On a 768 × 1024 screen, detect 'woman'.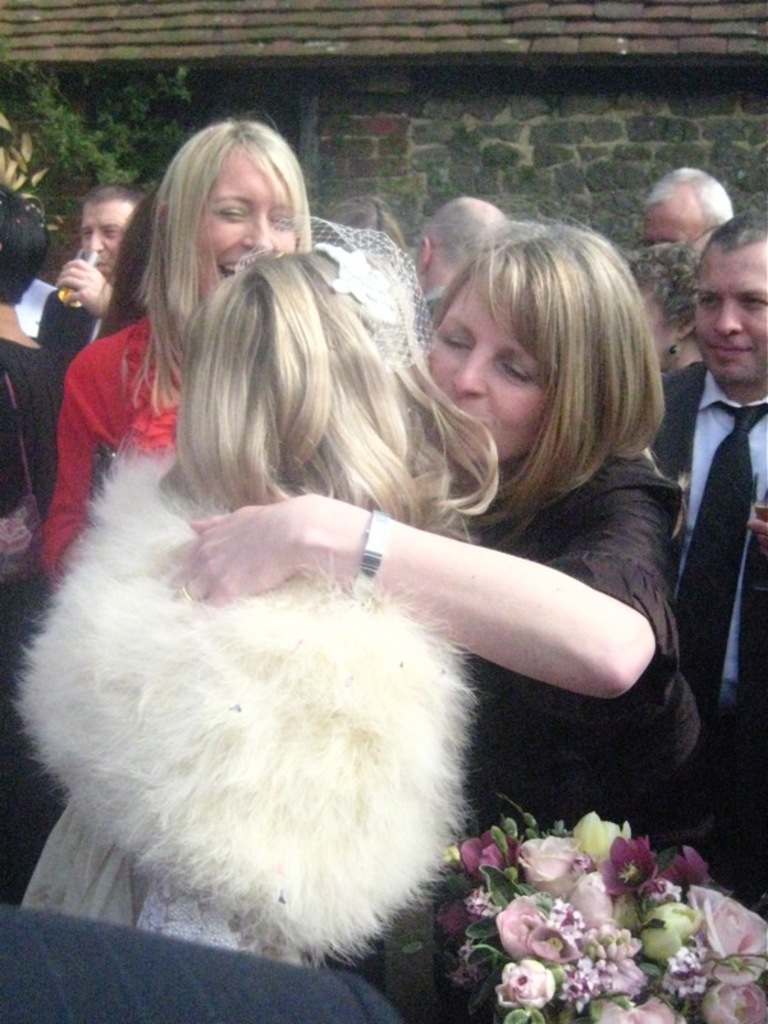
bbox=[0, 186, 67, 902].
